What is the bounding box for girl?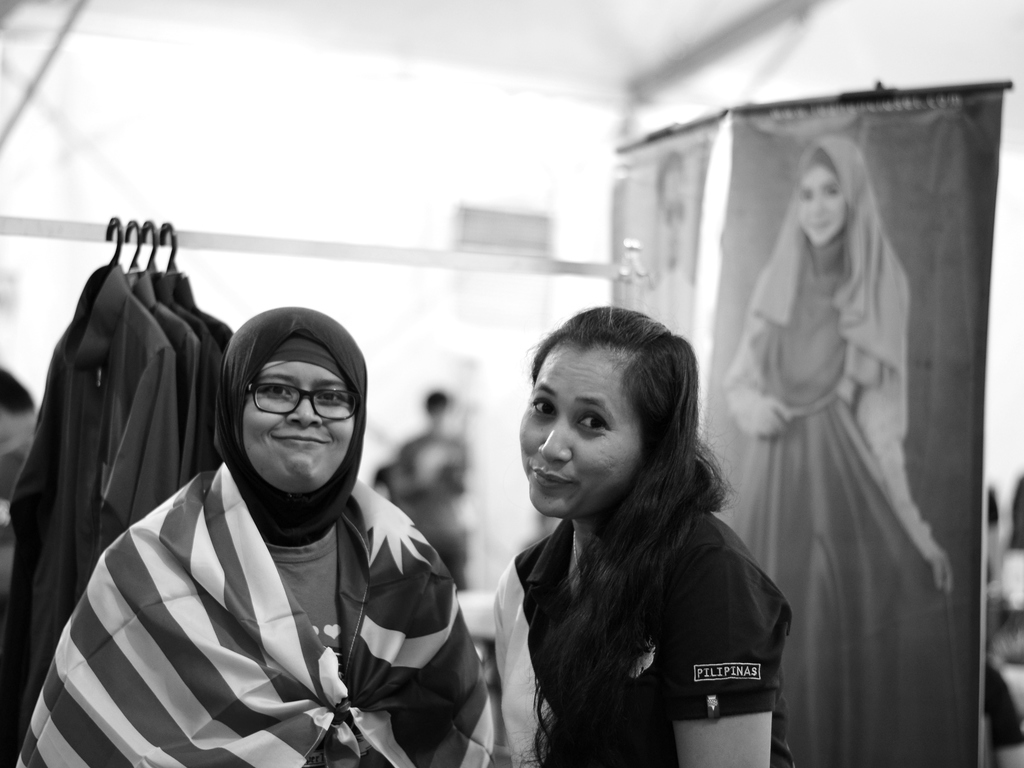
l=486, t=297, r=814, b=767.
